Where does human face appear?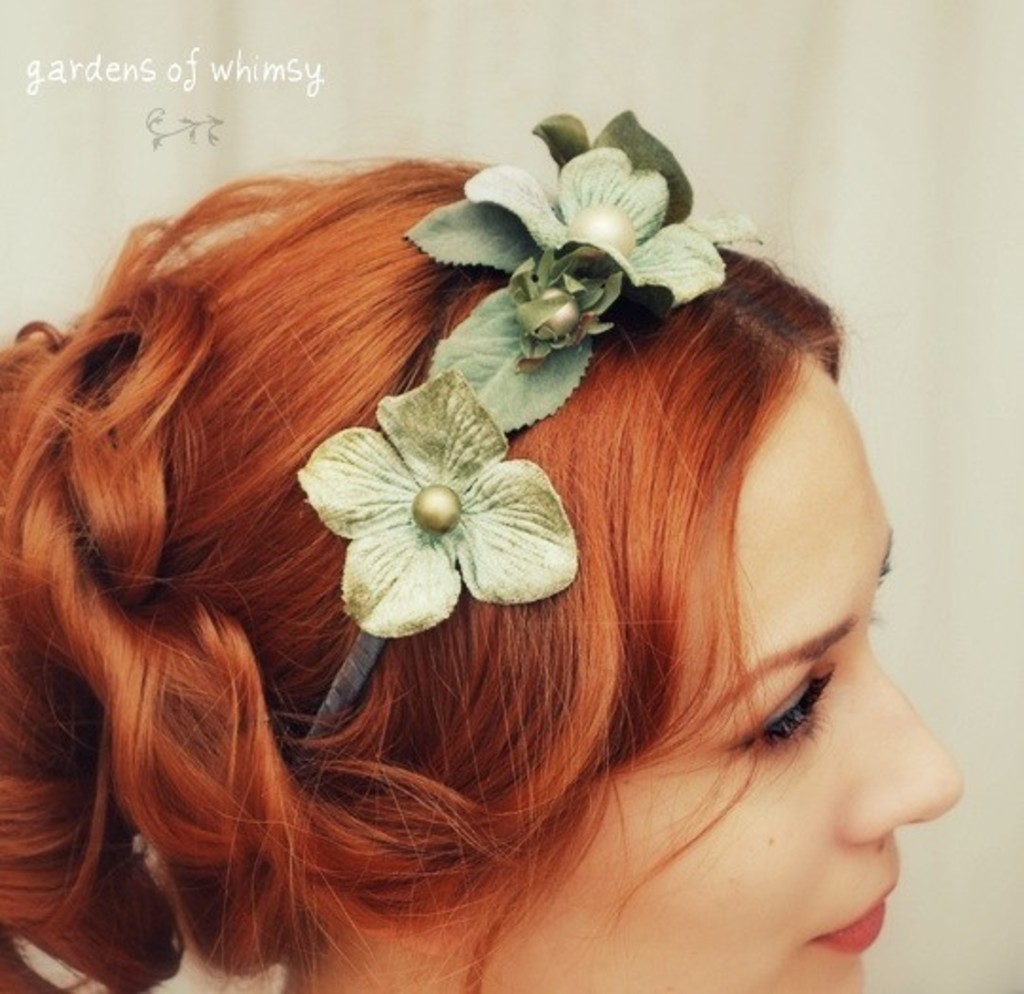
Appears at pyautogui.locateOnScreen(482, 364, 960, 992).
